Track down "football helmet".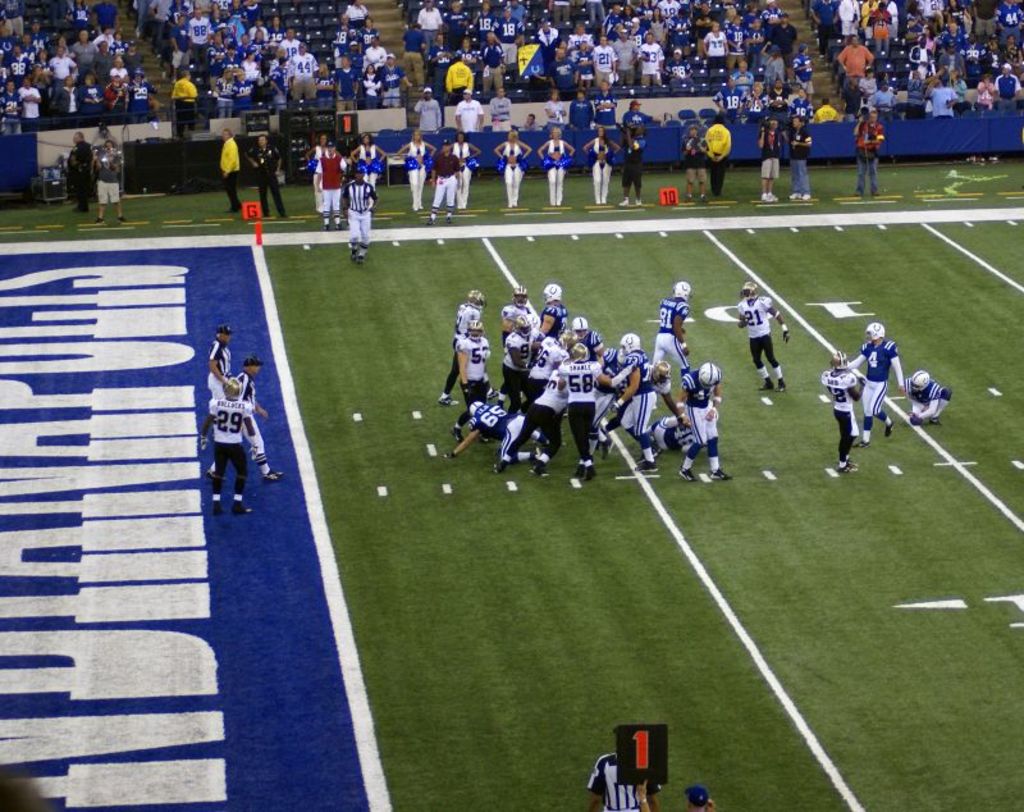
Tracked to <region>671, 274, 695, 297</region>.
